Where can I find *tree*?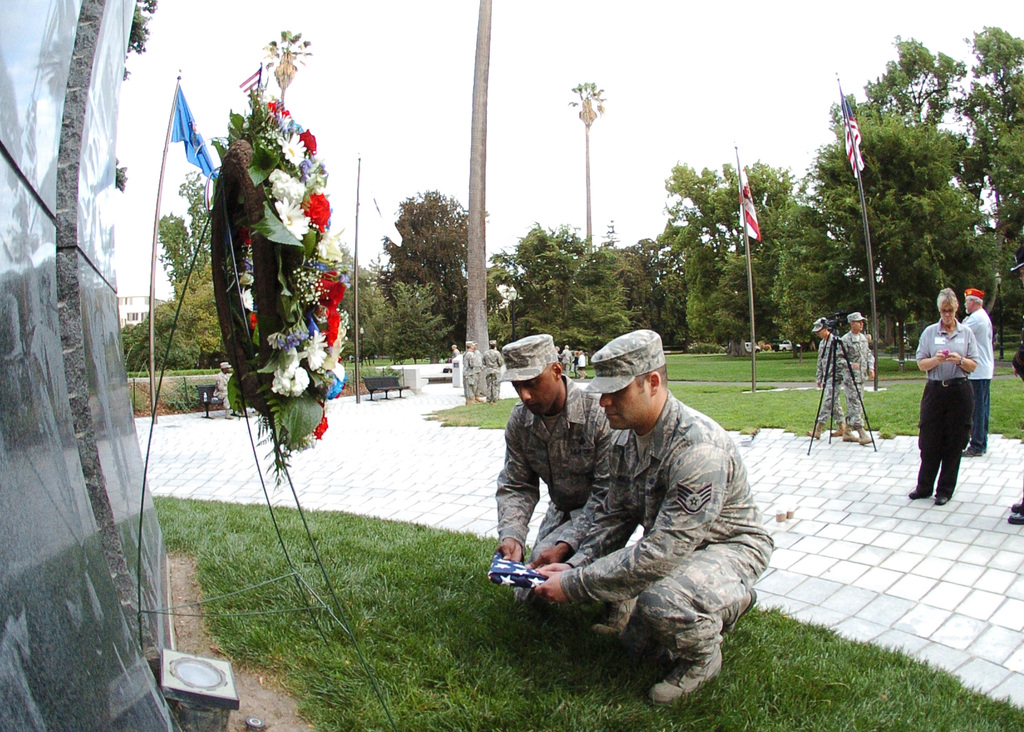
You can find it at (left=640, top=159, right=851, bottom=349).
